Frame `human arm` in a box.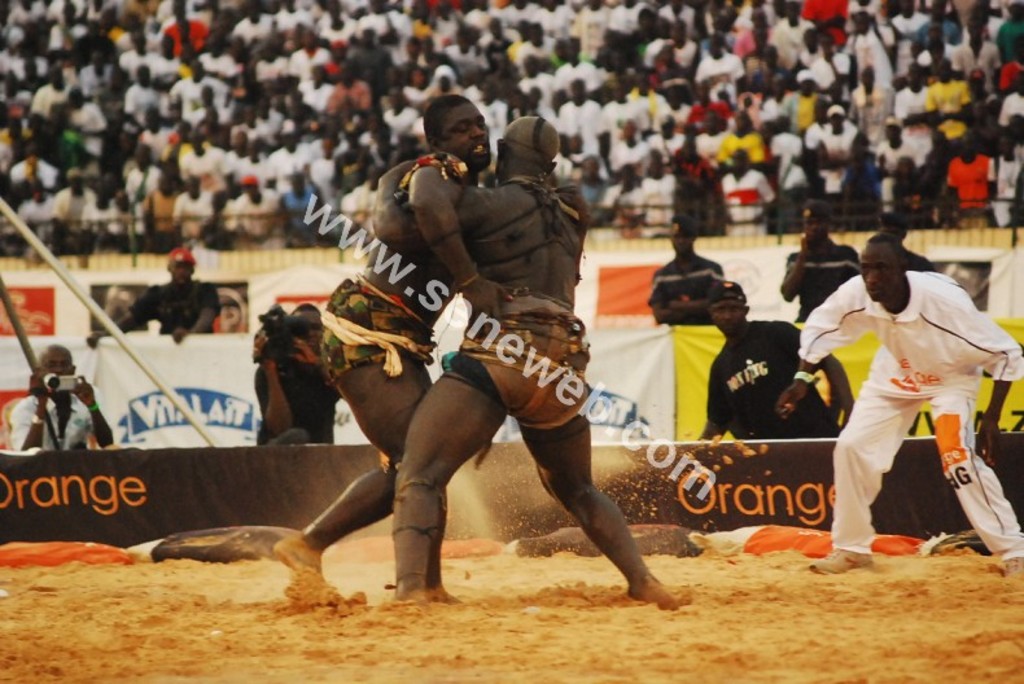
left=782, top=321, right=852, bottom=430.
